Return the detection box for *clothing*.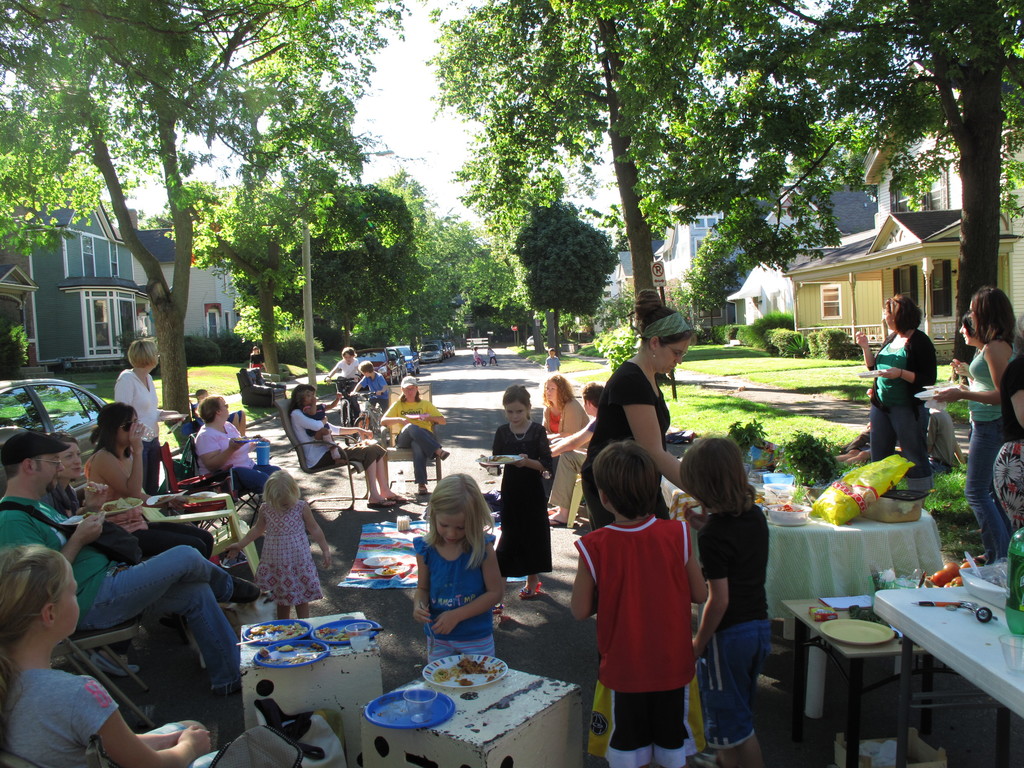
box(538, 397, 597, 454).
